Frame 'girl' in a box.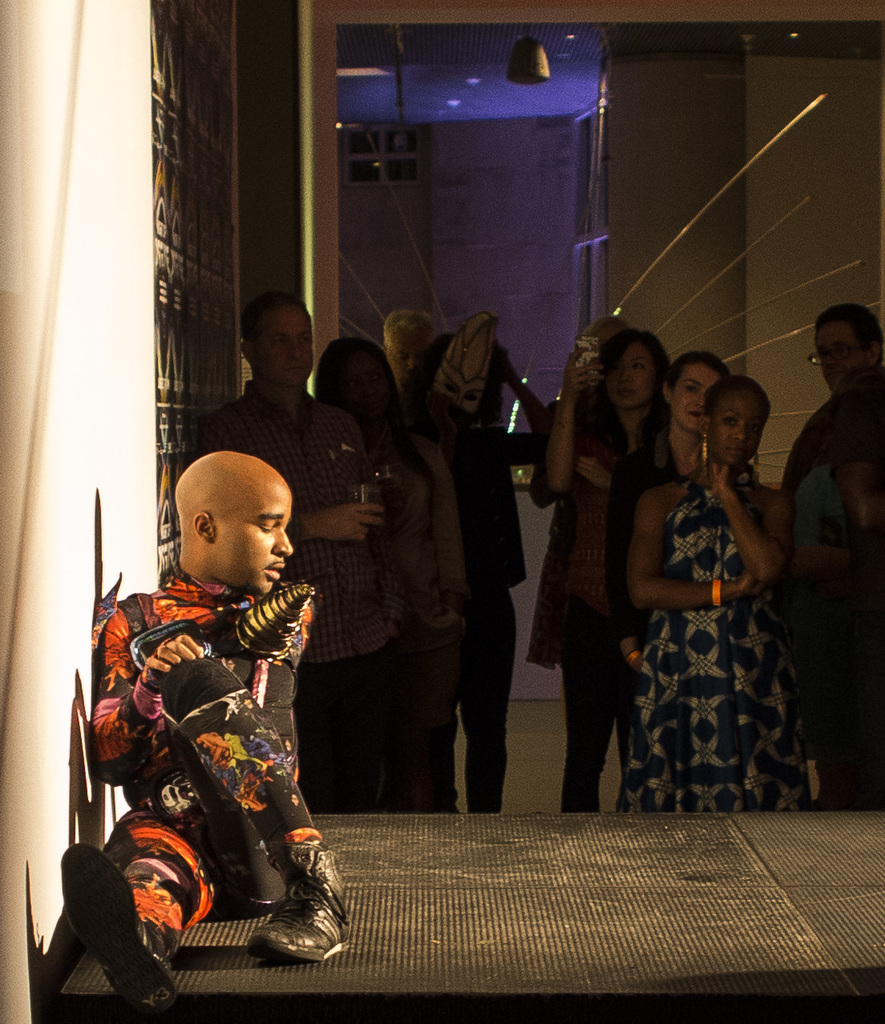
<region>612, 373, 826, 811</region>.
